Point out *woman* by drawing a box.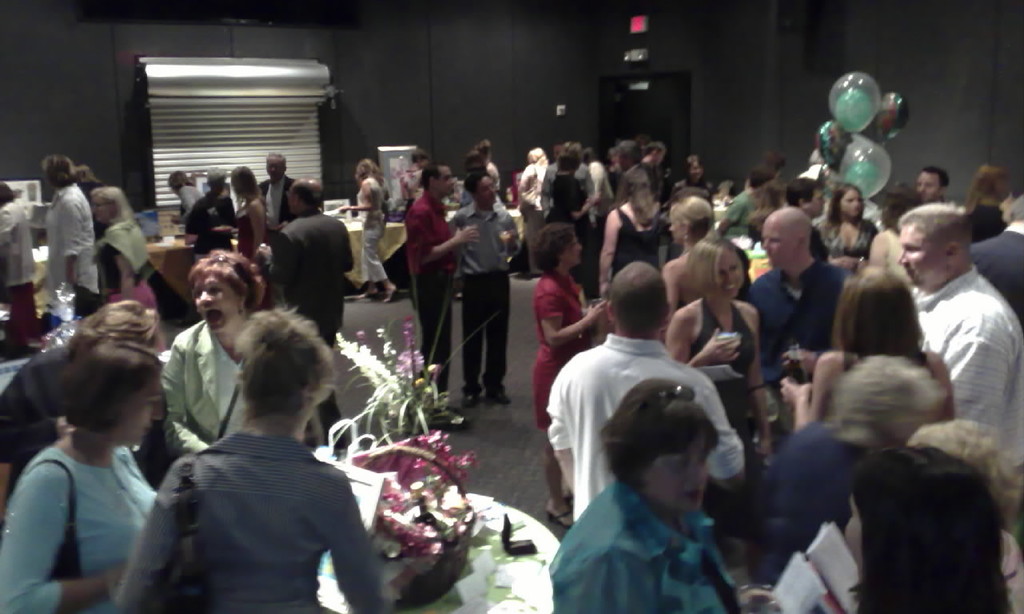
<region>773, 263, 948, 431</region>.
